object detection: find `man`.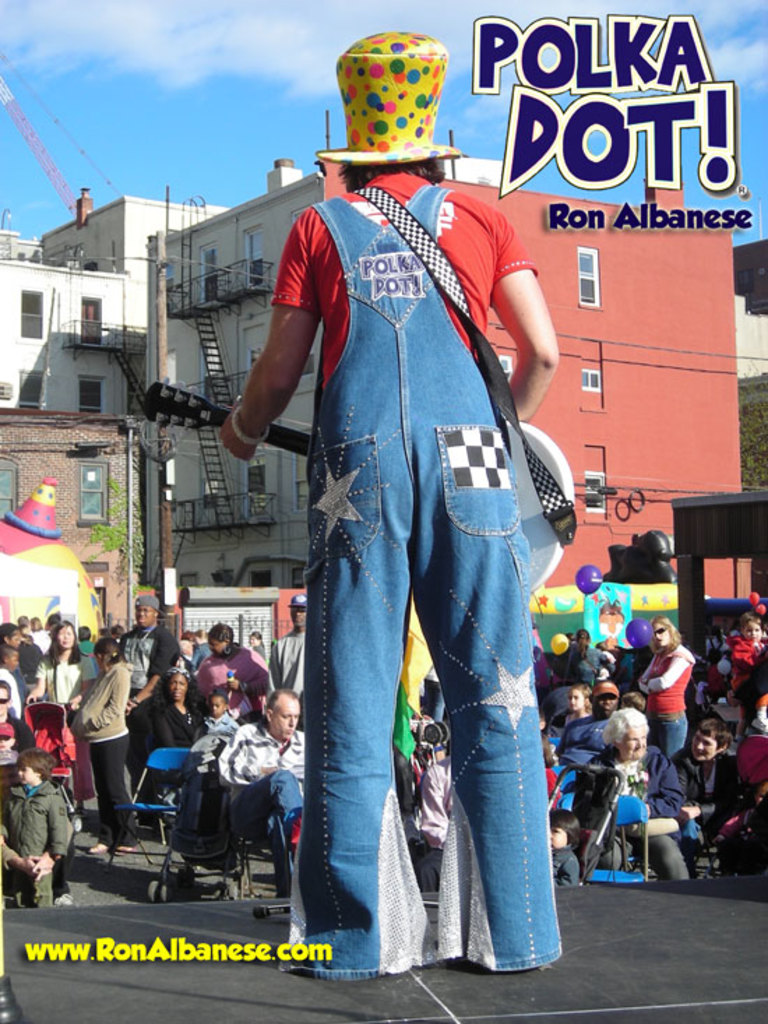
120:598:180:763.
